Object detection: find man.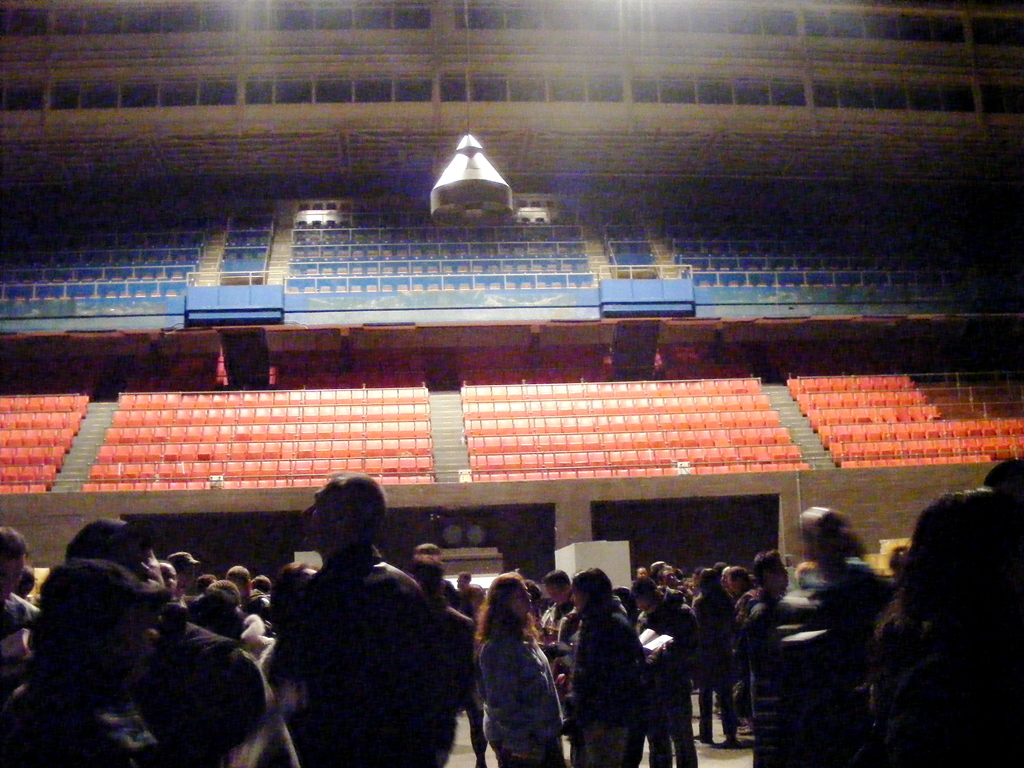
(x1=1, y1=562, x2=177, y2=767).
